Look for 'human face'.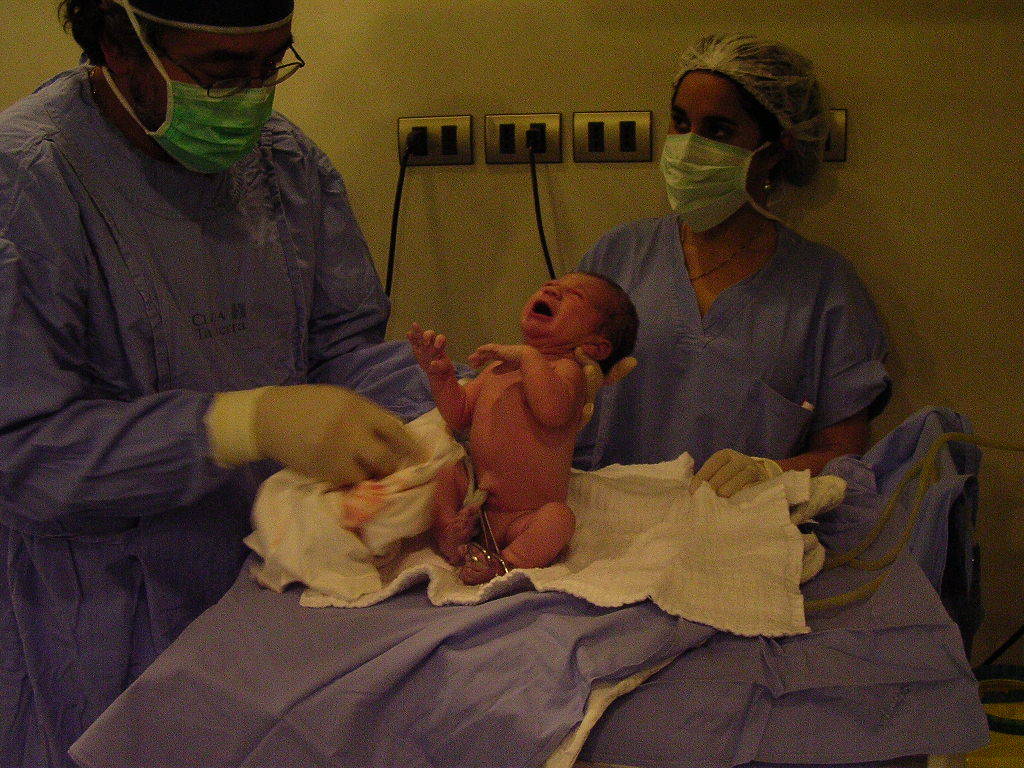
Found: <region>521, 271, 606, 348</region>.
